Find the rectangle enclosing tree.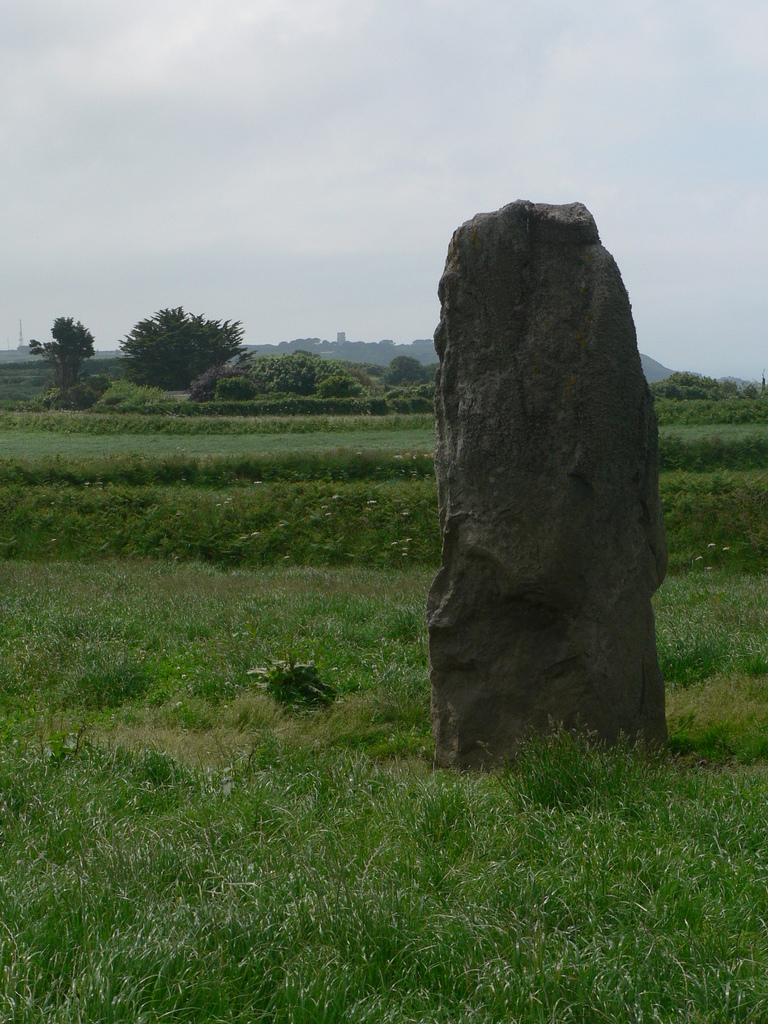
122/282/250/386.
